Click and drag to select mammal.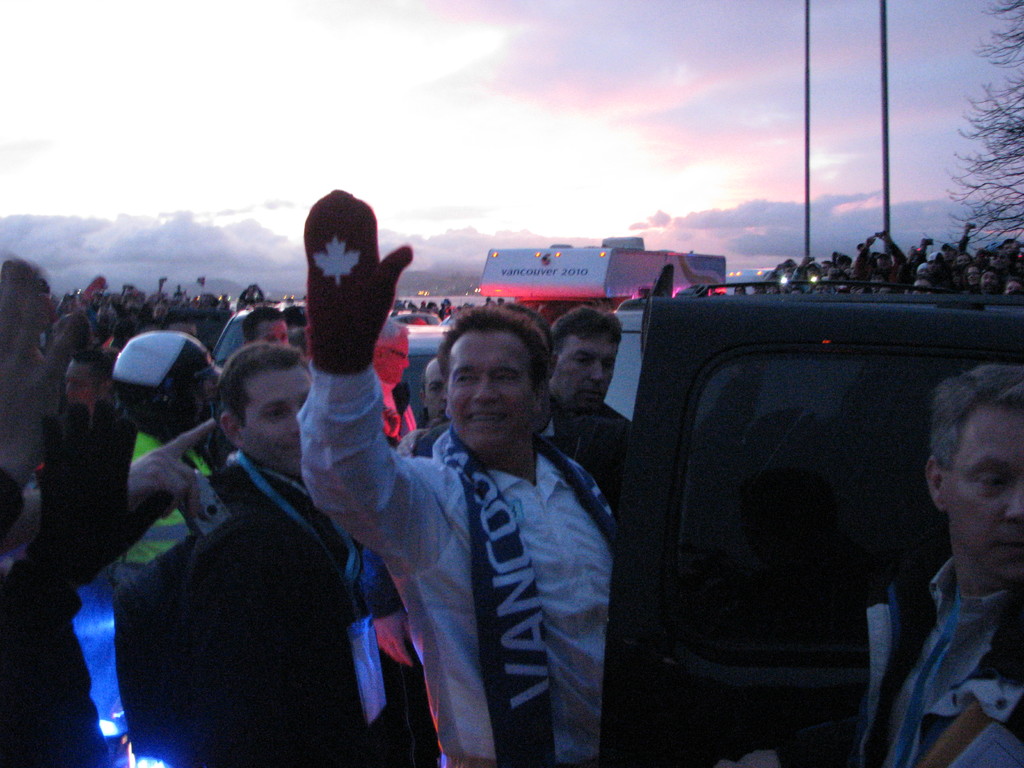
Selection: Rect(272, 182, 630, 767).
